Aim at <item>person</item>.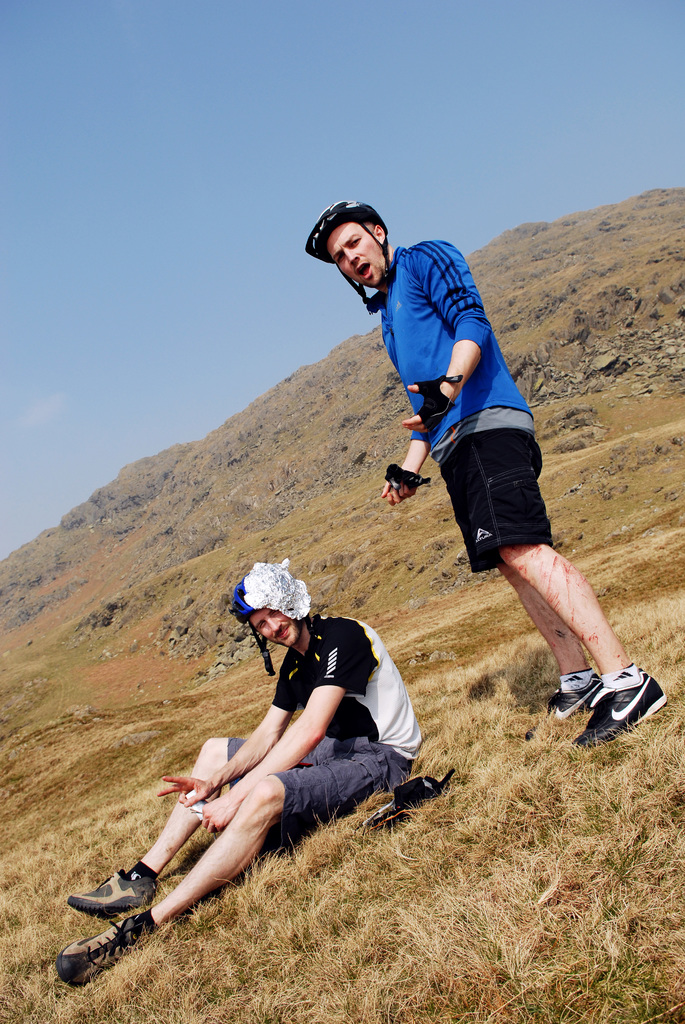
Aimed at x1=52, y1=563, x2=420, y2=986.
